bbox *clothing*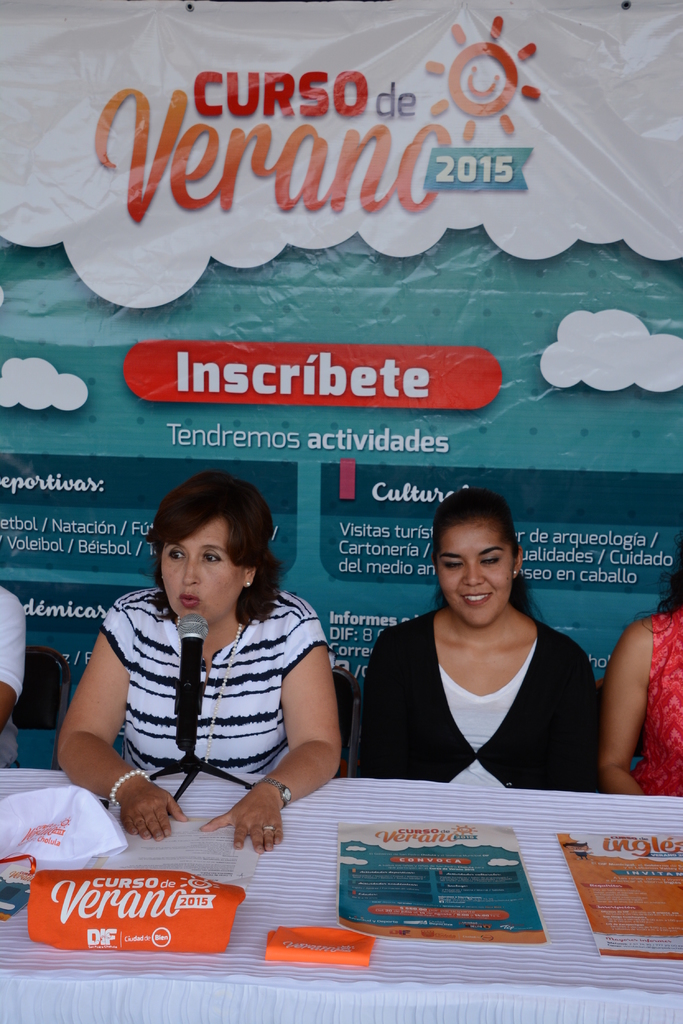
[94, 593, 325, 767]
